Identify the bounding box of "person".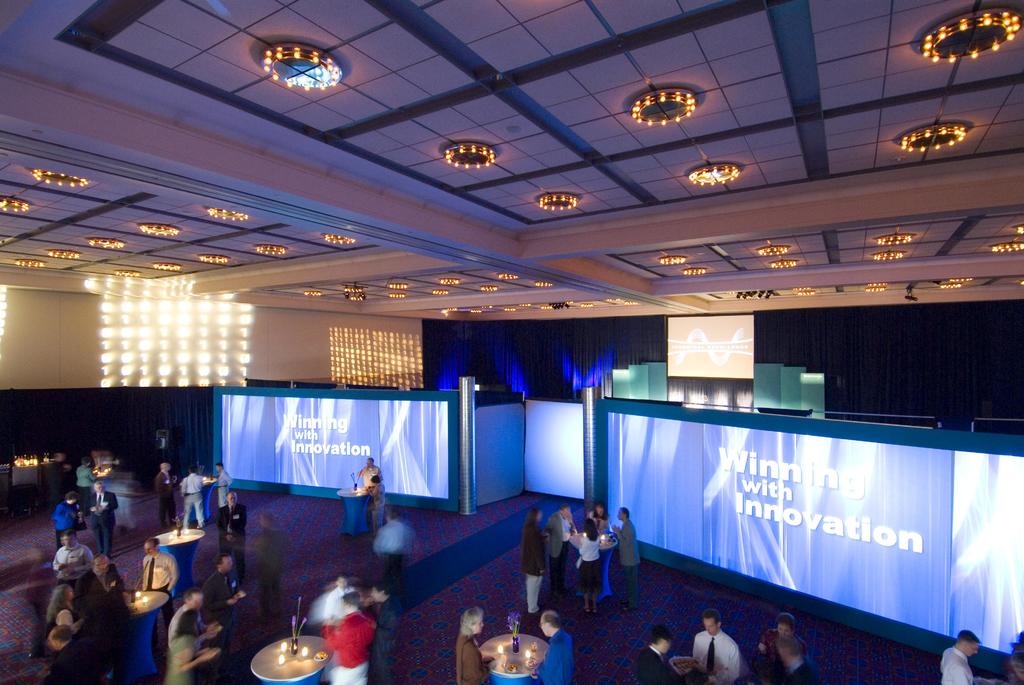
{"left": 143, "top": 539, "right": 183, "bottom": 666}.
